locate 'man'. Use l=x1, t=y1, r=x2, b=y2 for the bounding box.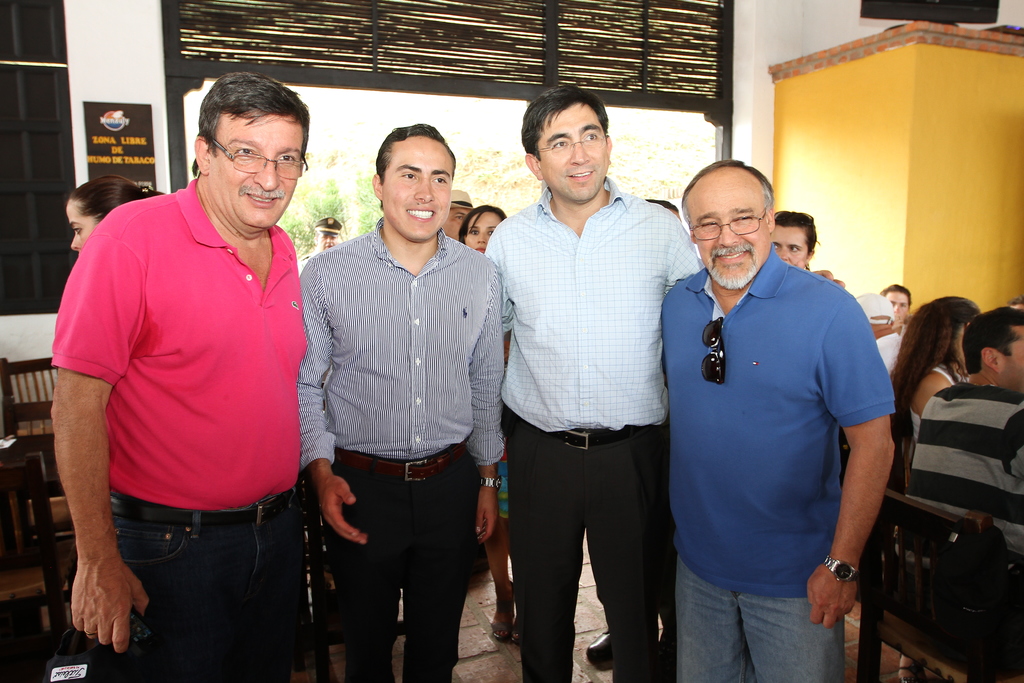
l=445, t=188, r=475, b=242.
